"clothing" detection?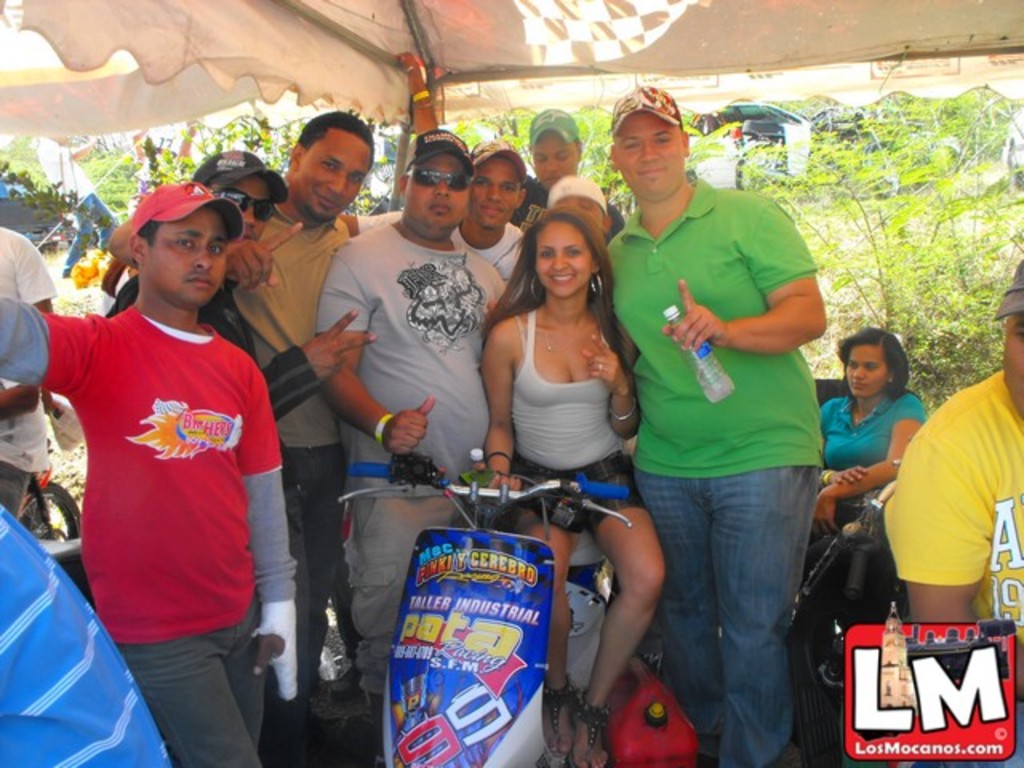
x1=603, y1=165, x2=818, y2=766
